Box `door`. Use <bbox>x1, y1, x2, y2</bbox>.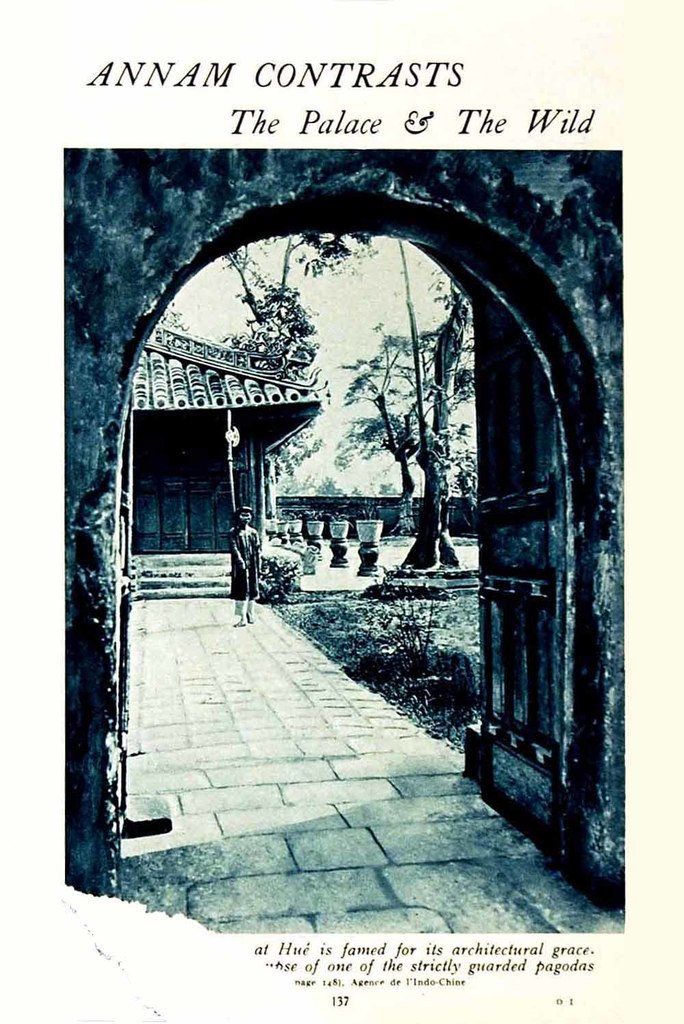
<bbox>462, 282, 566, 841</bbox>.
